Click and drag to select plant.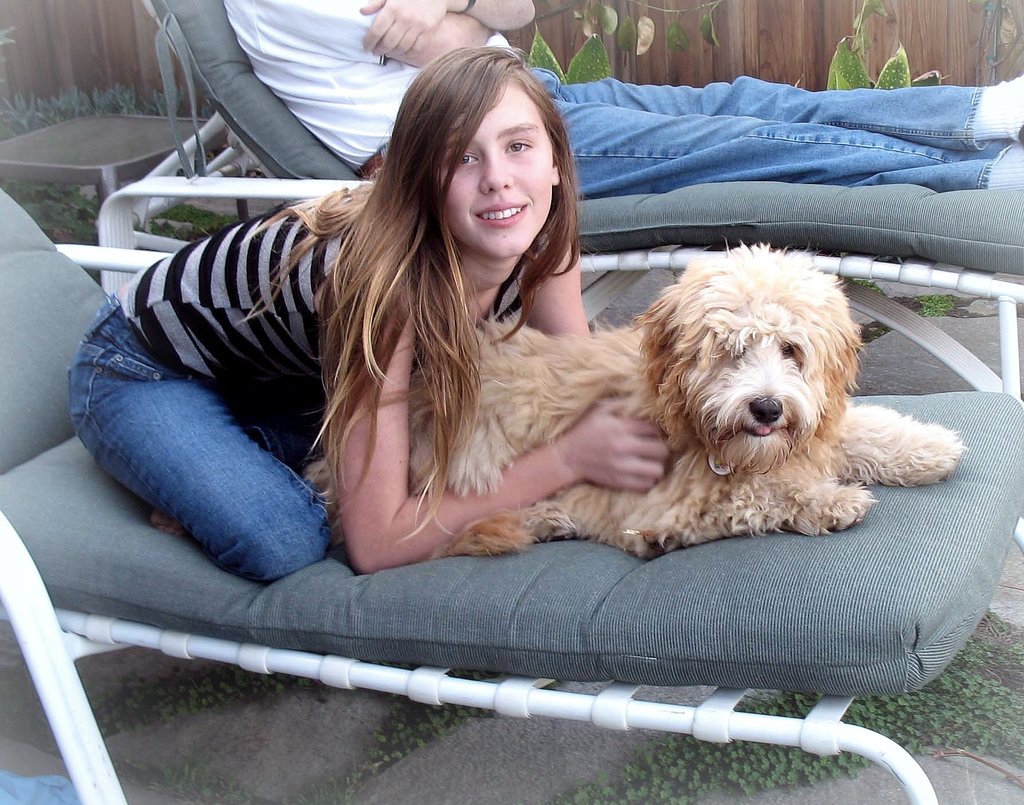
Selection: bbox=[563, 631, 1023, 804].
